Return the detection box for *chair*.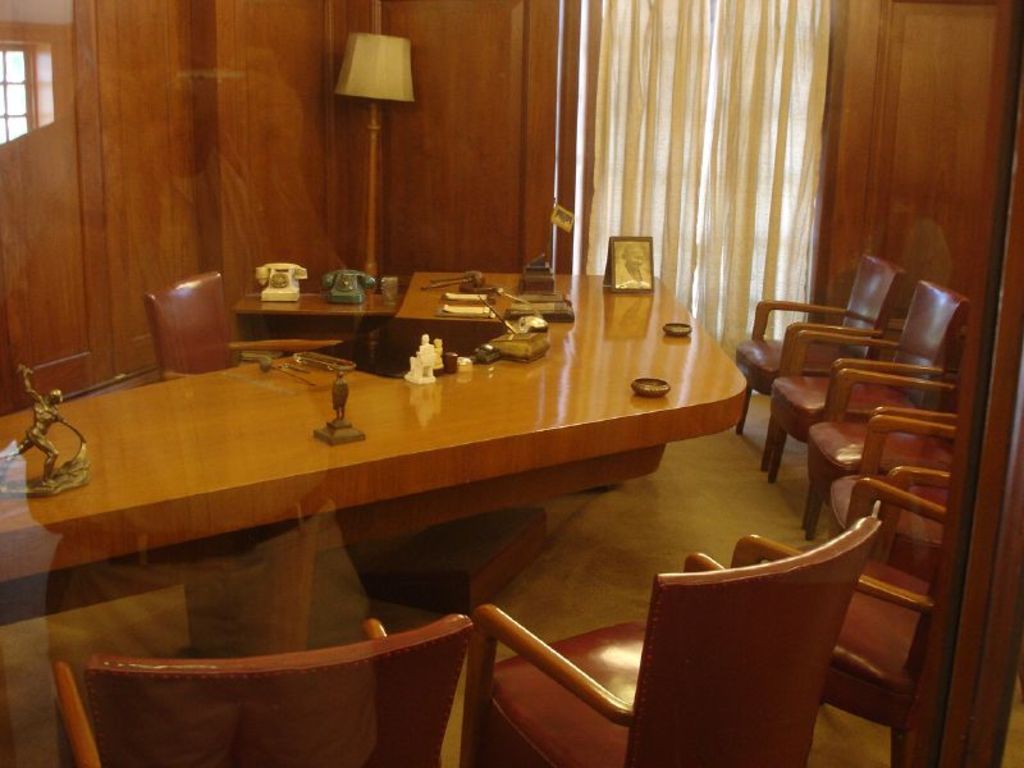
locate(462, 513, 888, 767).
